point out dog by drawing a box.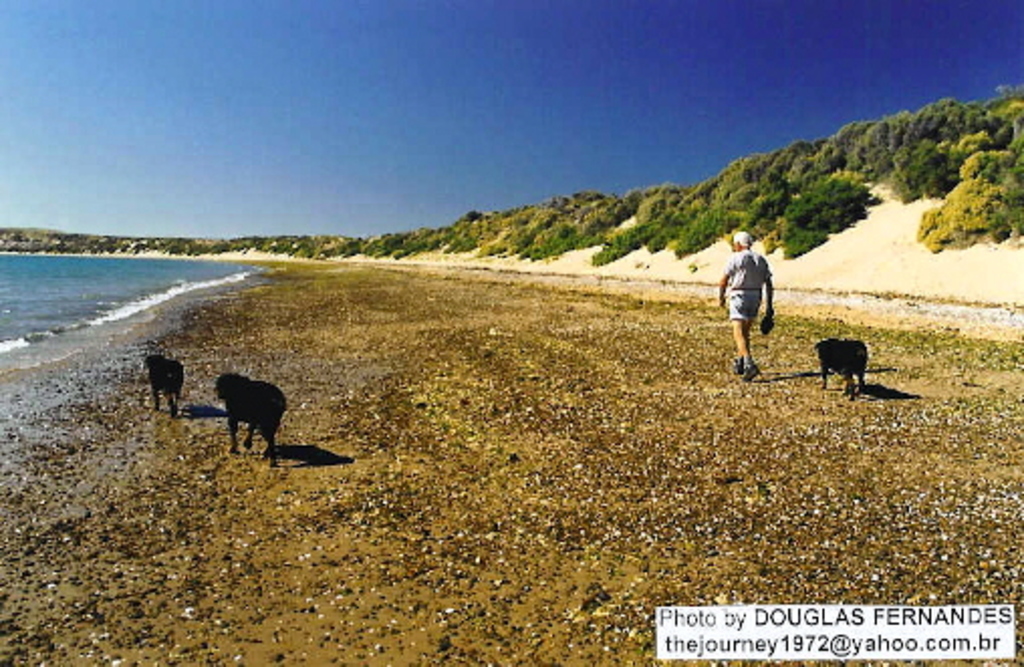
BBox(214, 373, 286, 470).
